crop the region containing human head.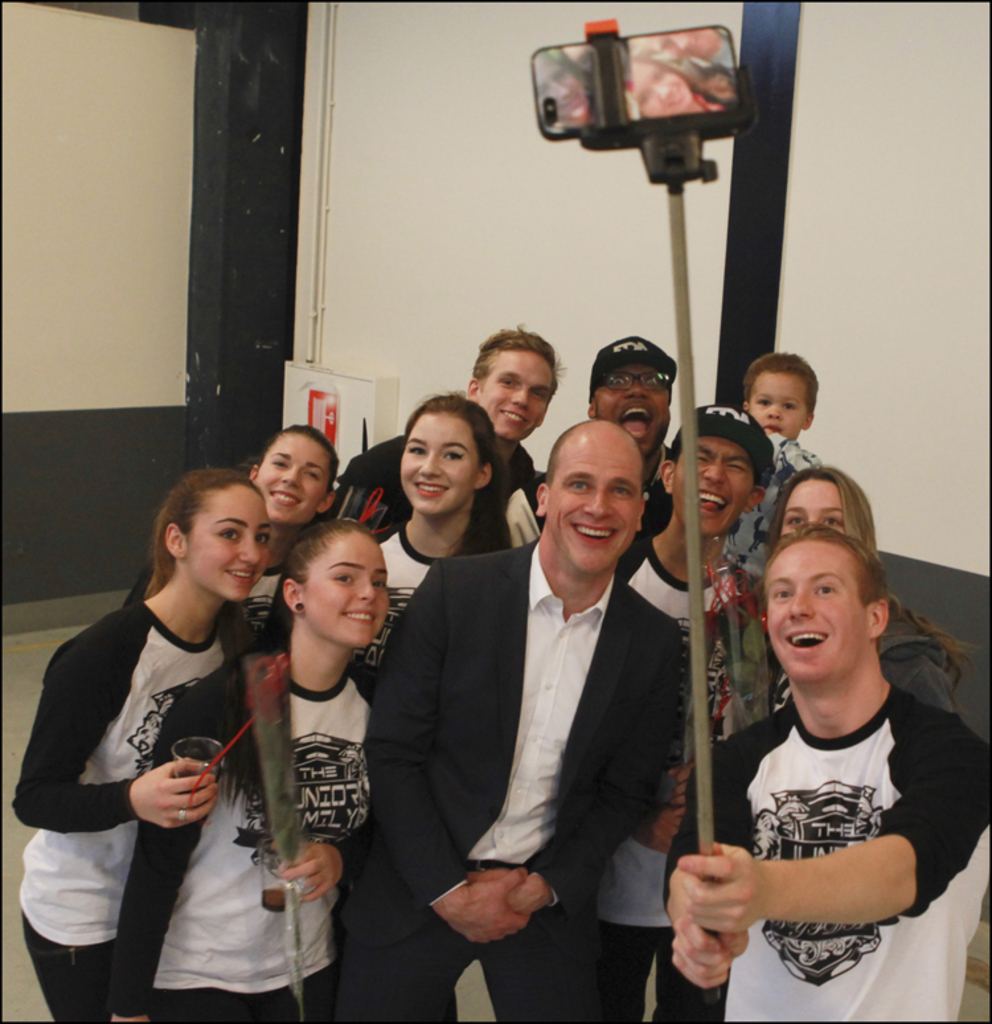
Crop region: l=397, t=392, r=508, b=516.
